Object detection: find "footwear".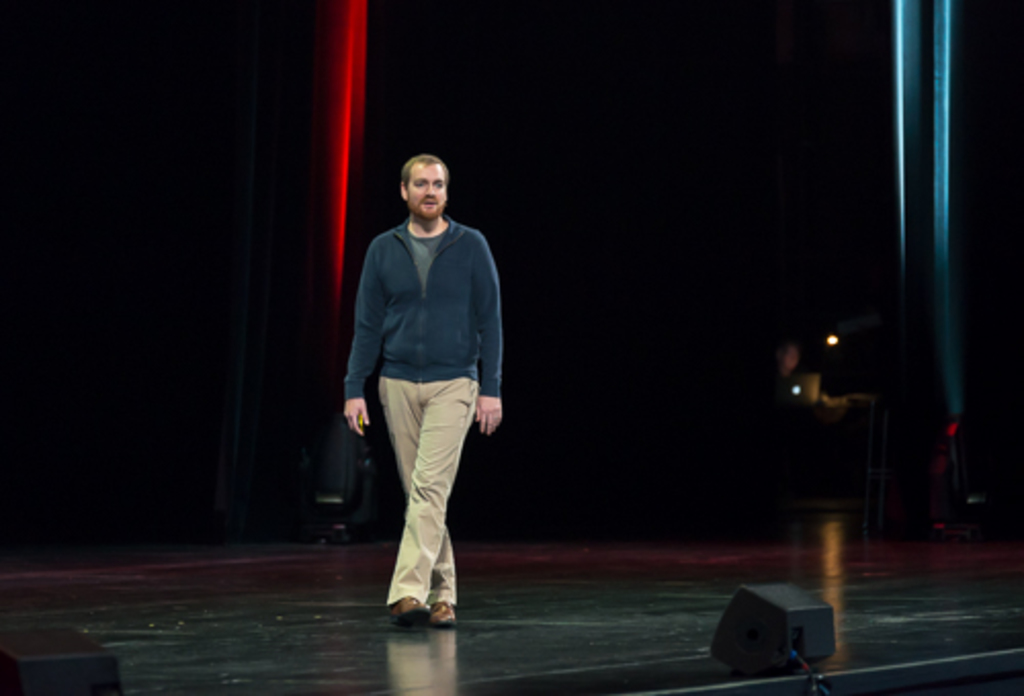
bbox=(434, 602, 455, 626).
